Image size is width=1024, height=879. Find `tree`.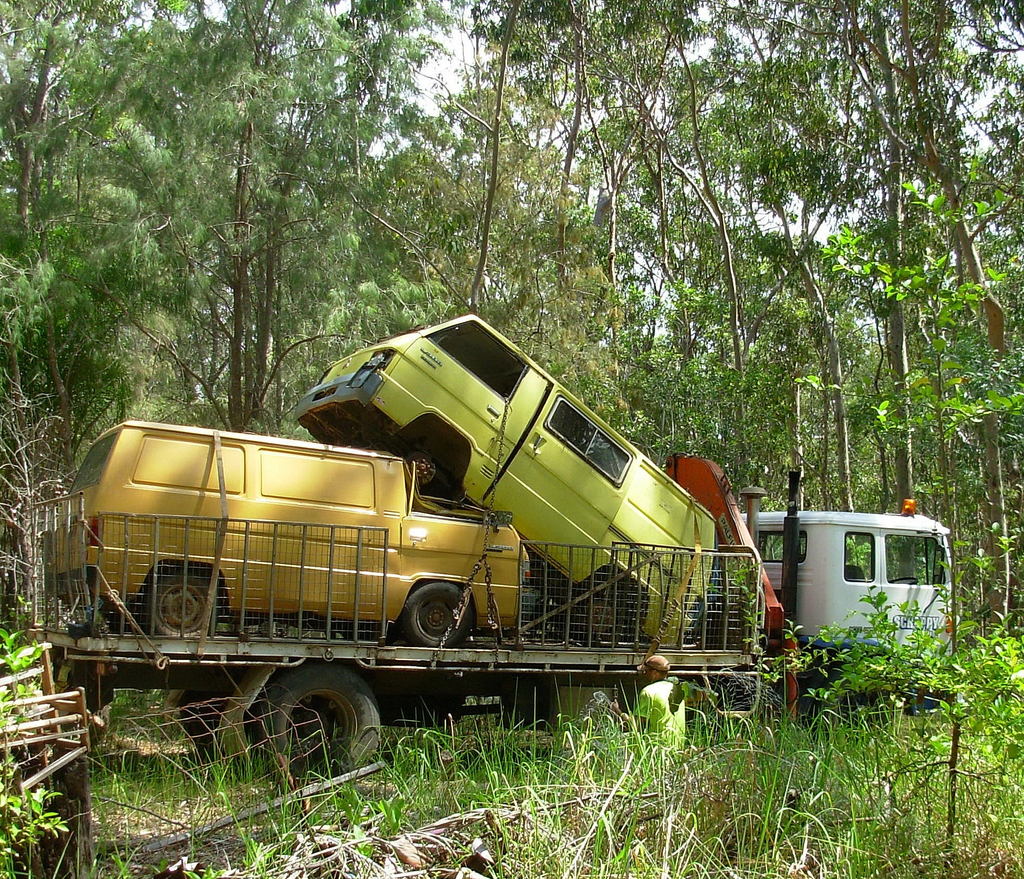
Rect(768, 579, 1023, 856).
